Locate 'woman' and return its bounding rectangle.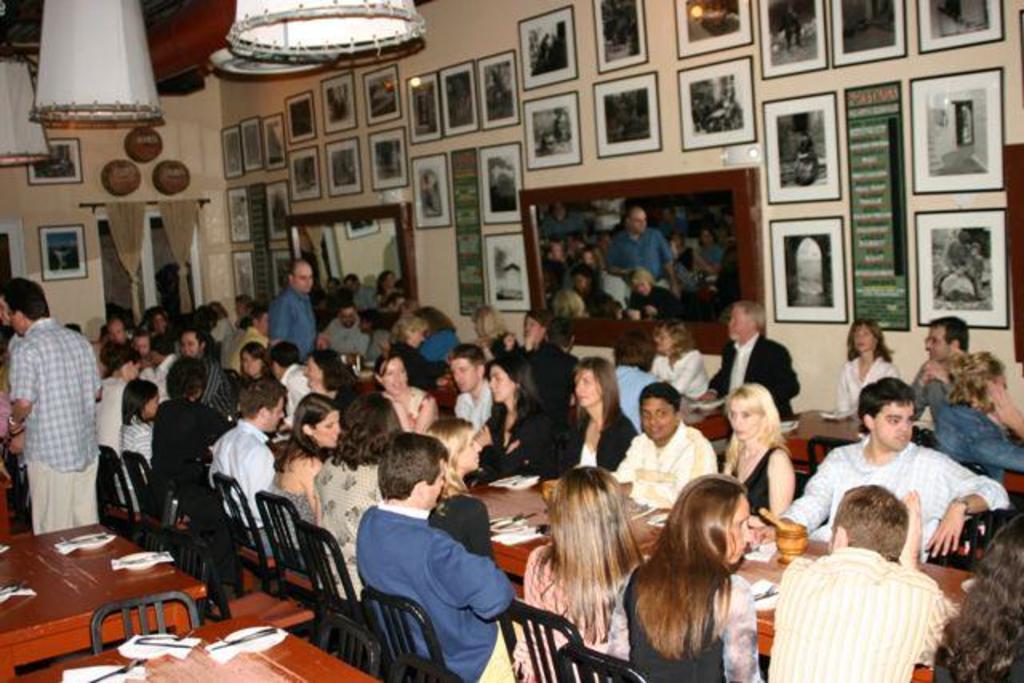
box(936, 509, 1022, 681).
